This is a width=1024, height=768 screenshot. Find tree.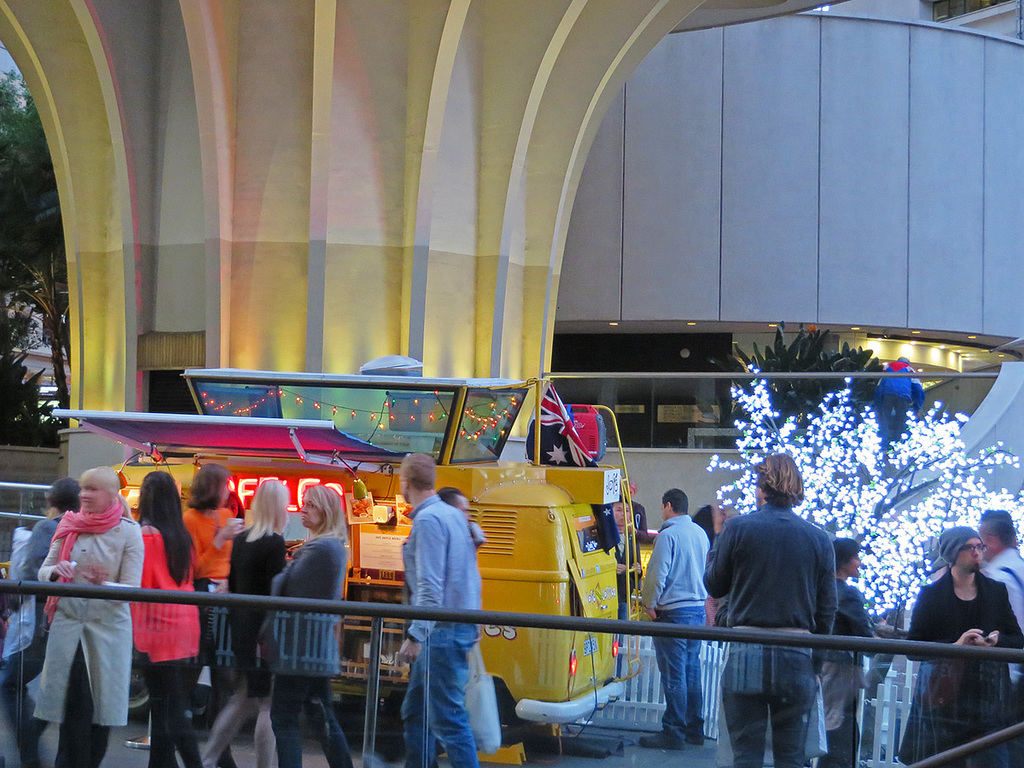
Bounding box: {"x1": 719, "y1": 321, "x2": 889, "y2": 430}.
